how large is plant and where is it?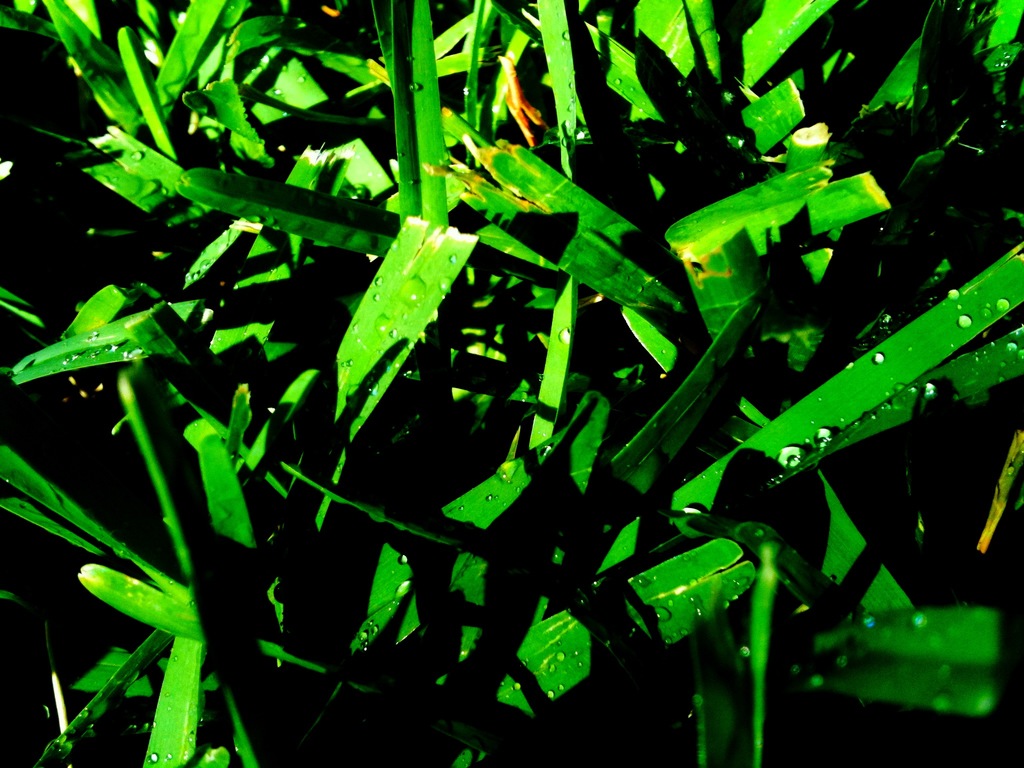
Bounding box: <region>0, 0, 1023, 767</region>.
